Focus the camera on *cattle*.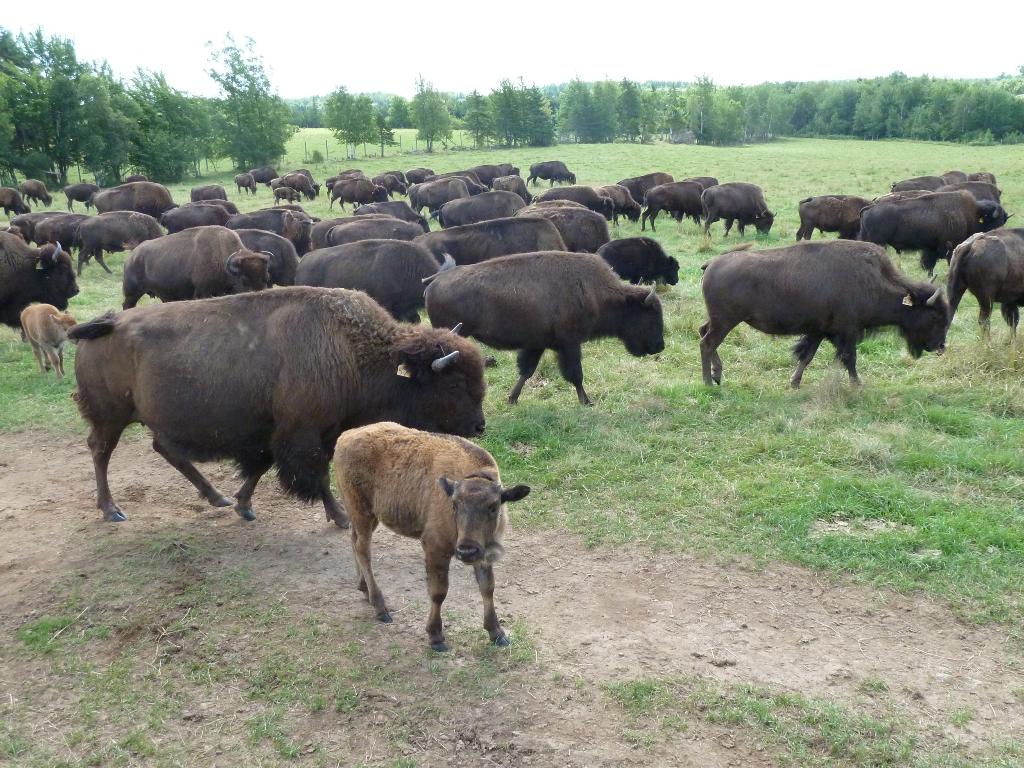
Focus region: select_region(251, 166, 278, 188).
